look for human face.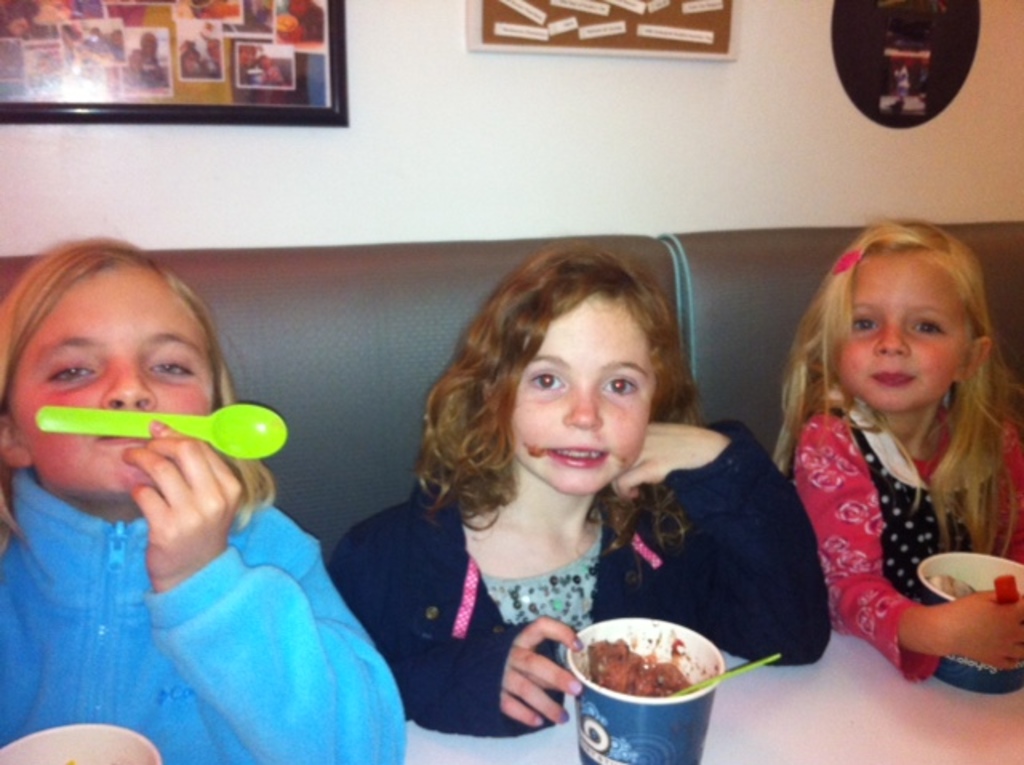
Found: pyautogui.locateOnScreen(514, 291, 656, 493).
